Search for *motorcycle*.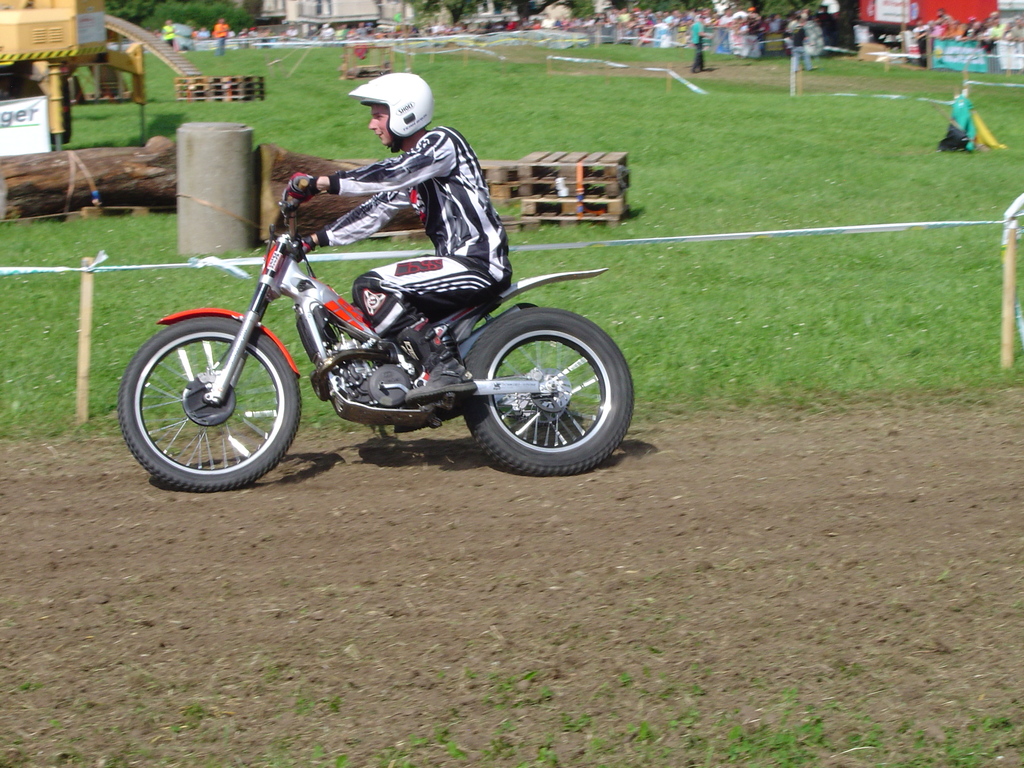
Found at Rect(105, 181, 643, 493).
